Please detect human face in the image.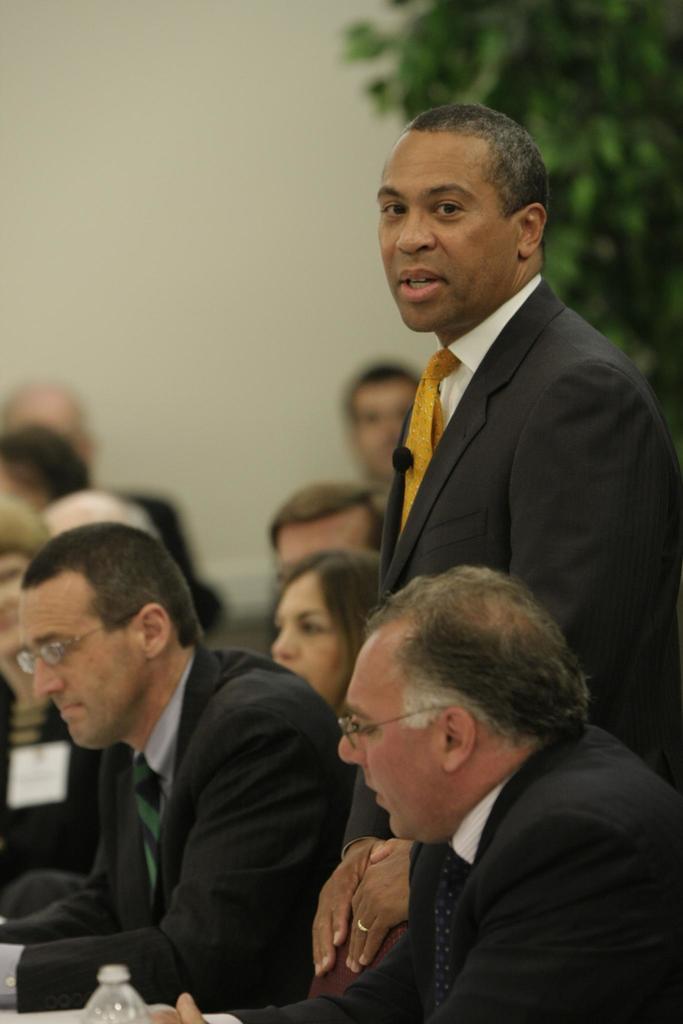
detection(279, 504, 365, 567).
